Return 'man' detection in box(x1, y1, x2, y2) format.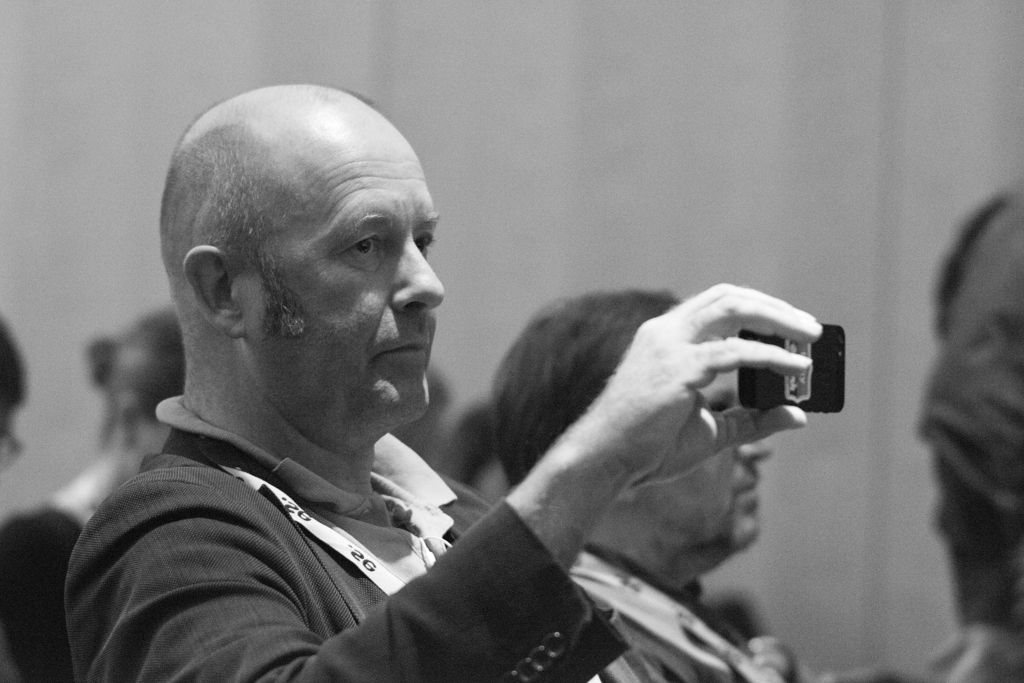
box(490, 286, 797, 682).
